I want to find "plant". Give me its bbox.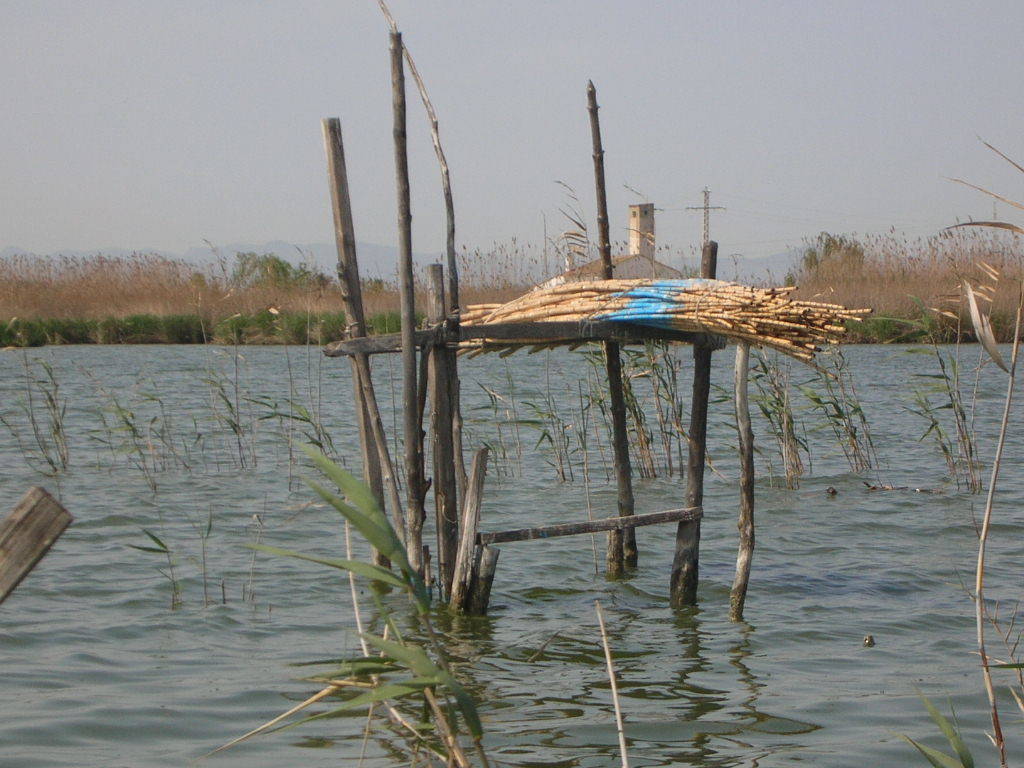
[857,288,972,494].
